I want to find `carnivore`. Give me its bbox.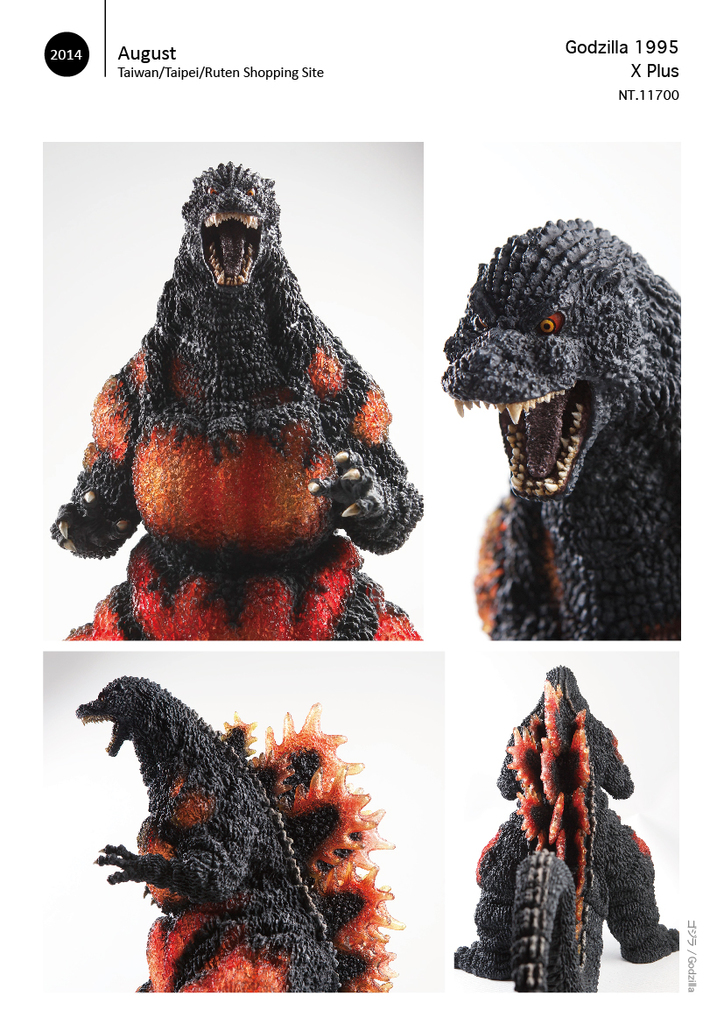
449/665/685/992.
